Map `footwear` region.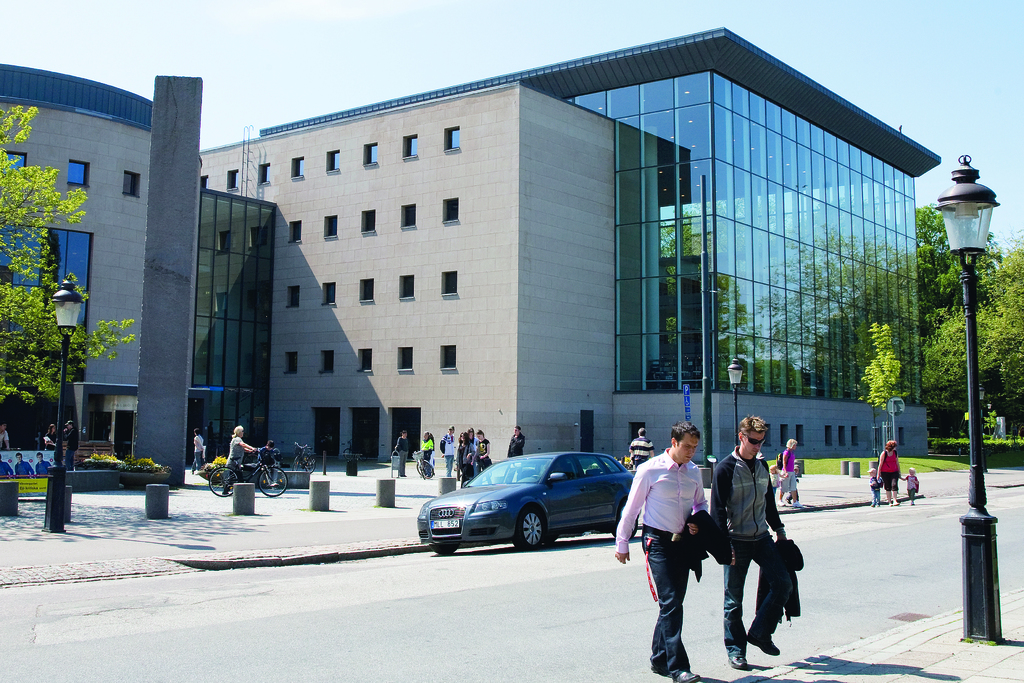
Mapped to bbox=(744, 625, 778, 657).
